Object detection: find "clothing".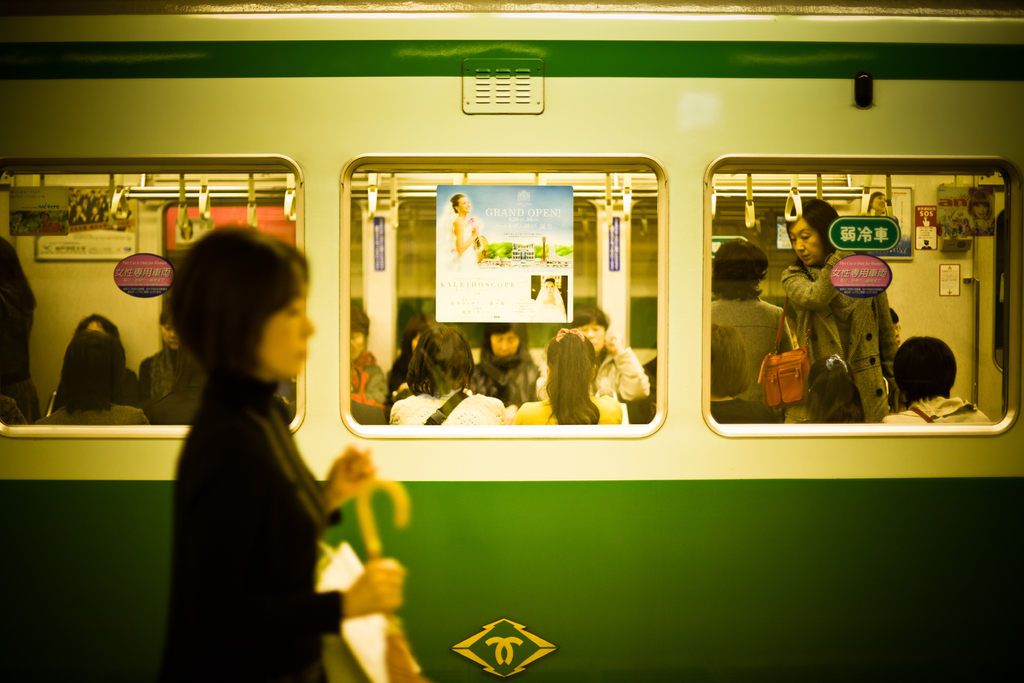
bbox(140, 346, 207, 425).
